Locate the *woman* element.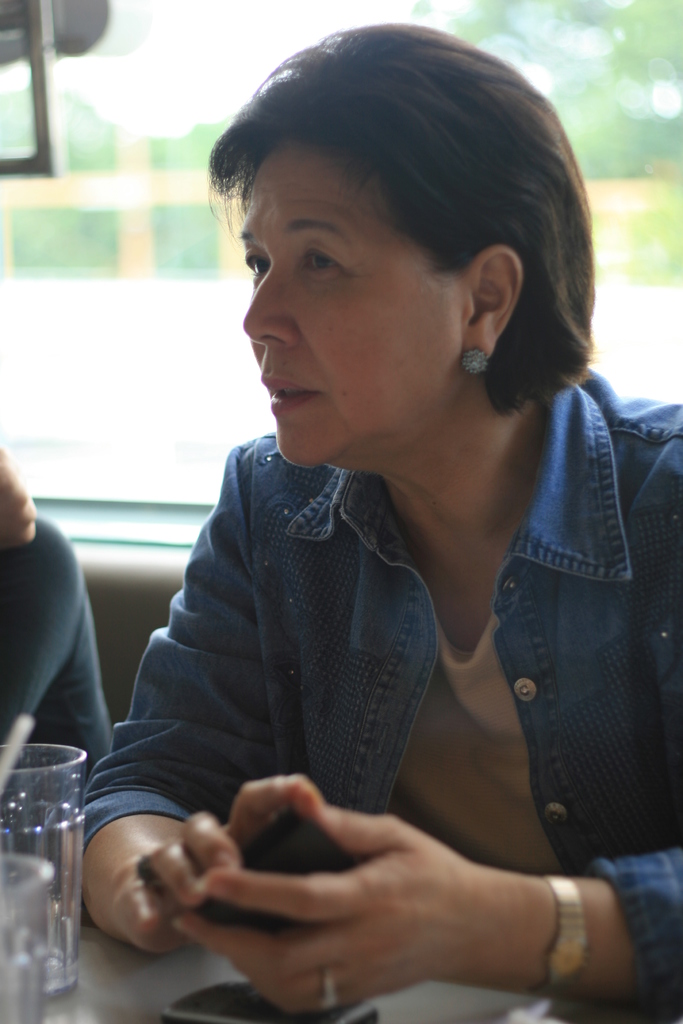
Element bbox: 83 21 682 1023.
